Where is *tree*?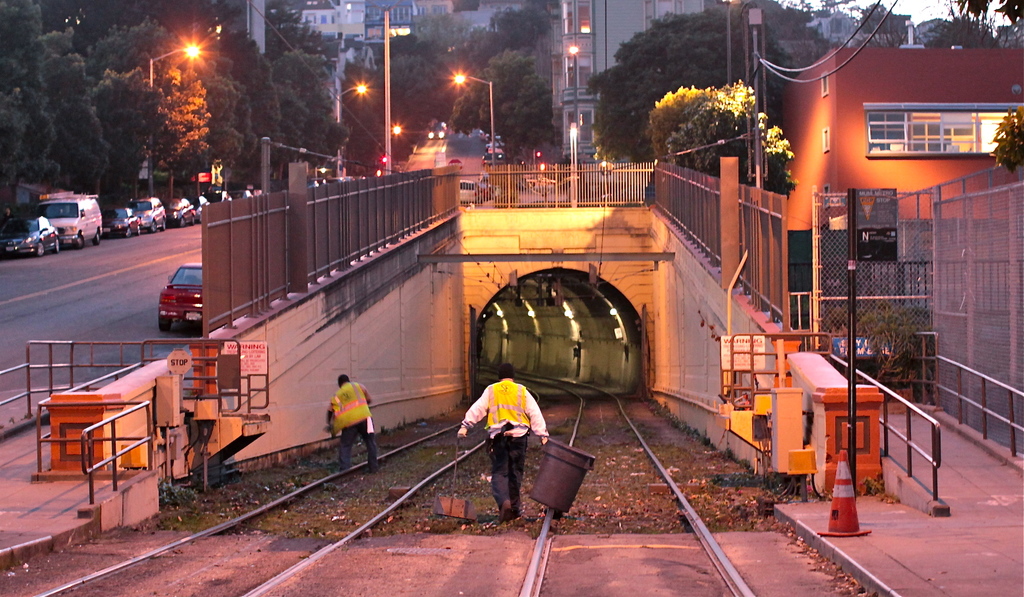
box=[572, 6, 801, 172].
